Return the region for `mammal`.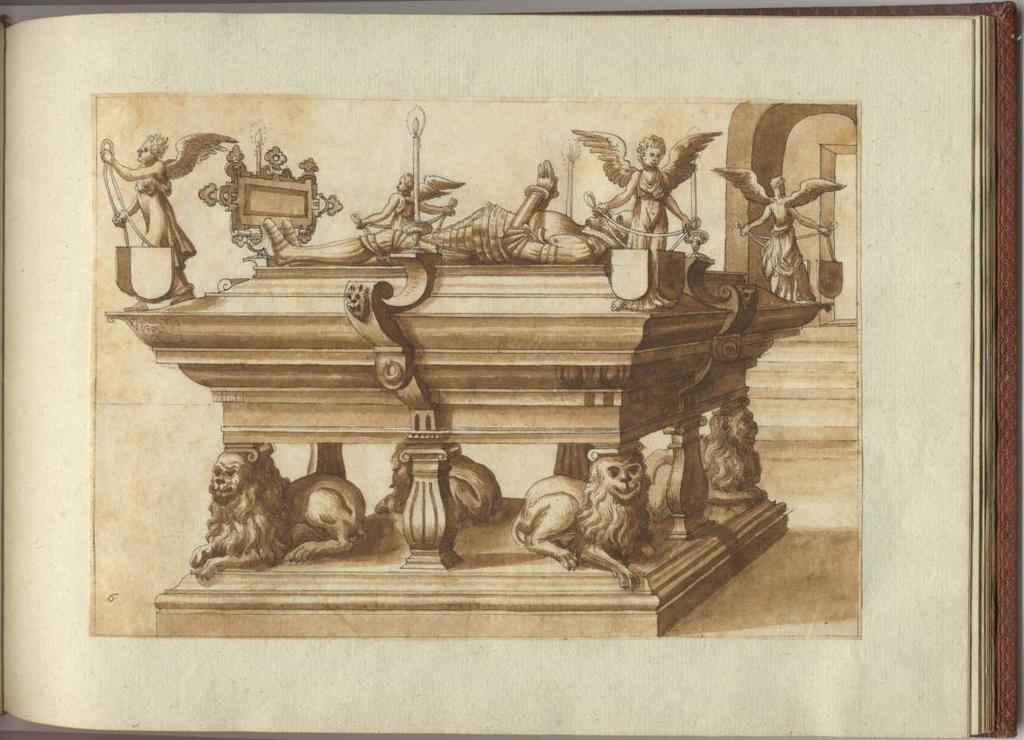
199, 454, 373, 582.
